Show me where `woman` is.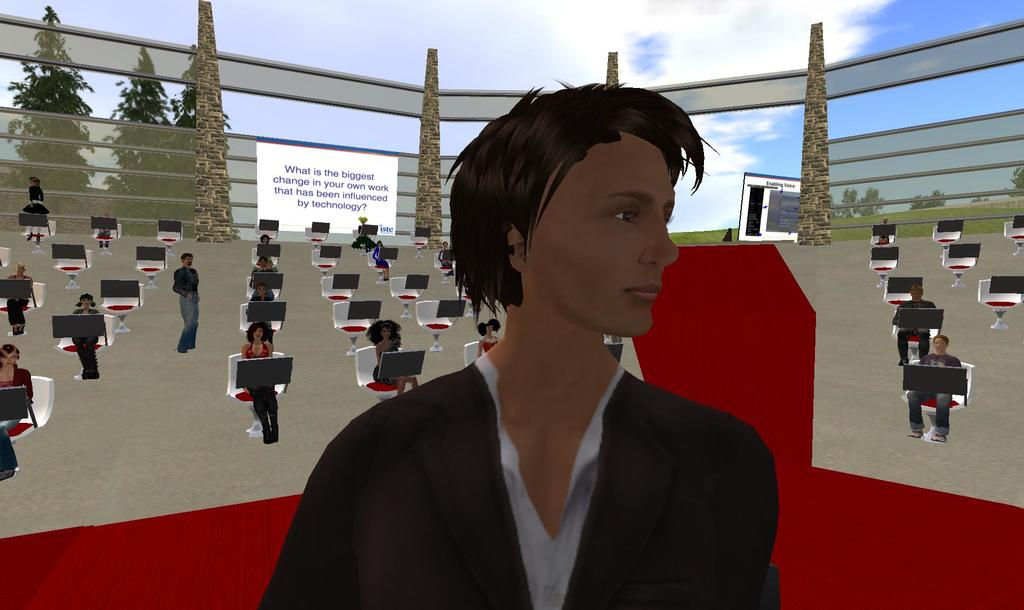
`woman` is at BBox(255, 235, 269, 265).
